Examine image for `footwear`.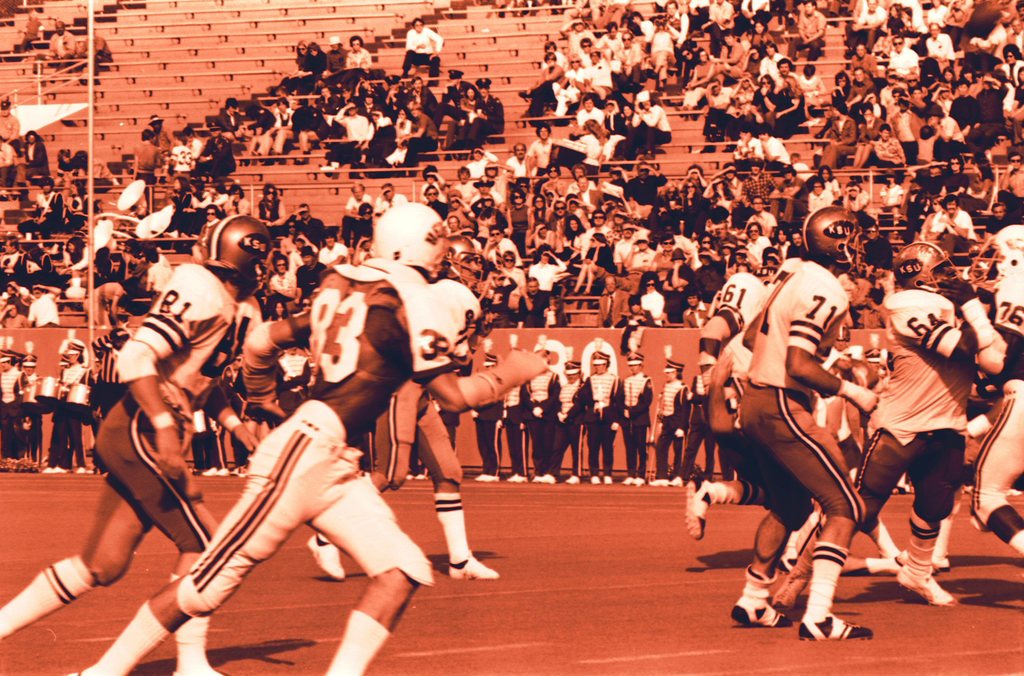
Examination result: detection(52, 464, 68, 473).
